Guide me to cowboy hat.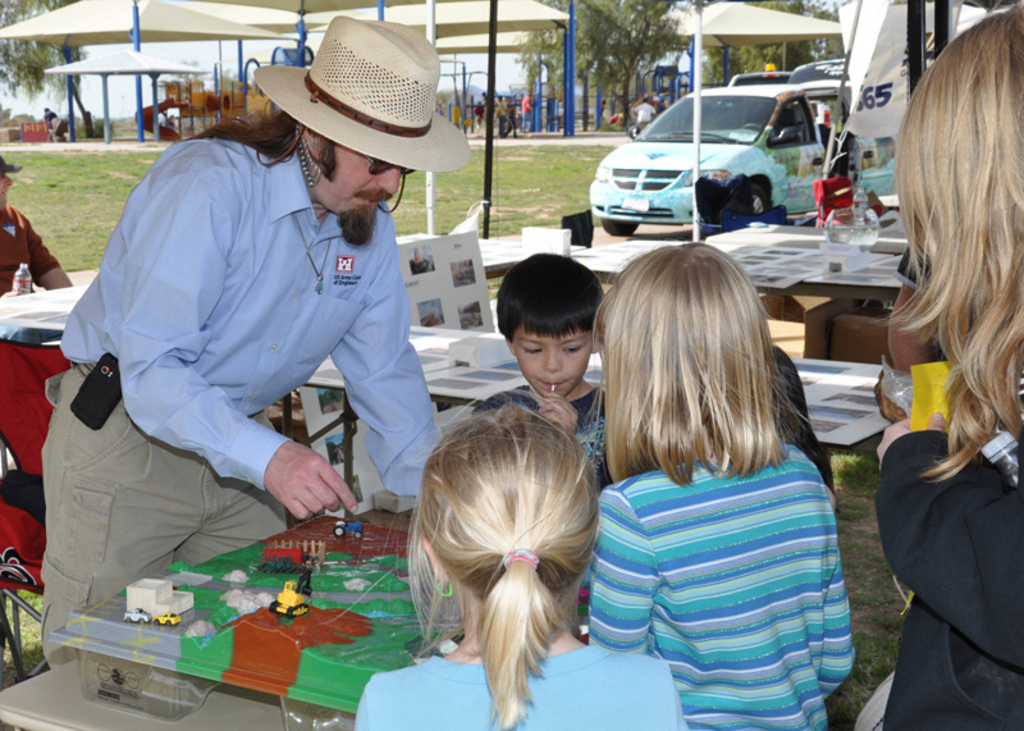
Guidance: {"left": 252, "top": 13, "right": 454, "bottom": 189}.
